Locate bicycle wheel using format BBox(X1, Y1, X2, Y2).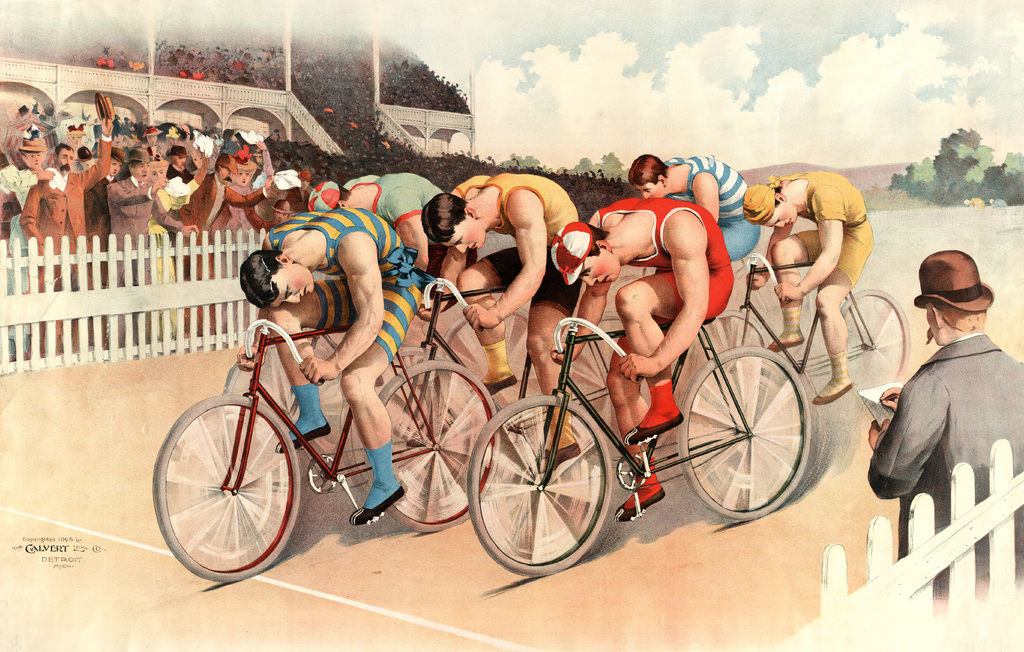
BBox(826, 295, 909, 417).
